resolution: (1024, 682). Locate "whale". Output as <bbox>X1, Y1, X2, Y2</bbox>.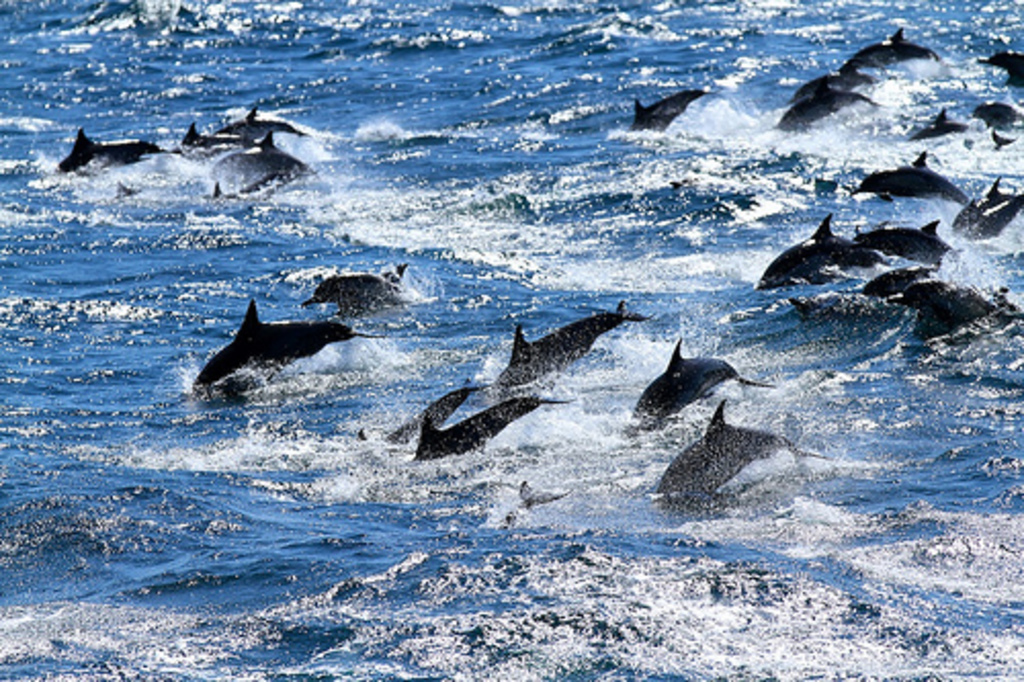
<bbox>627, 340, 764, 432</bbox>.
